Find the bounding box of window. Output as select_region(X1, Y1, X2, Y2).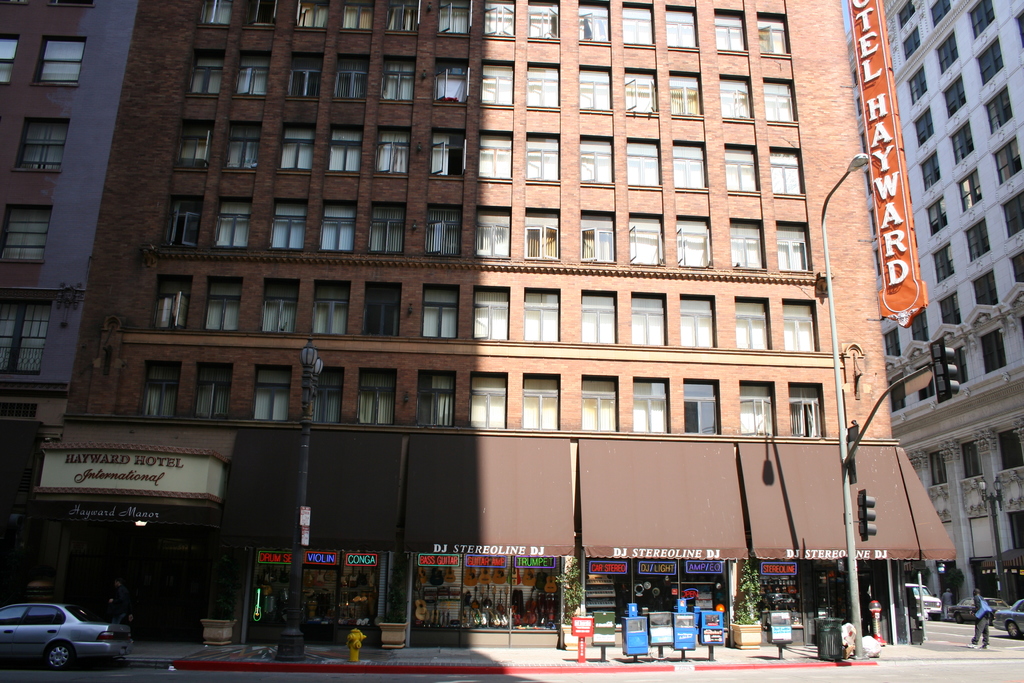
select_region(958, 169, 982, 209).
